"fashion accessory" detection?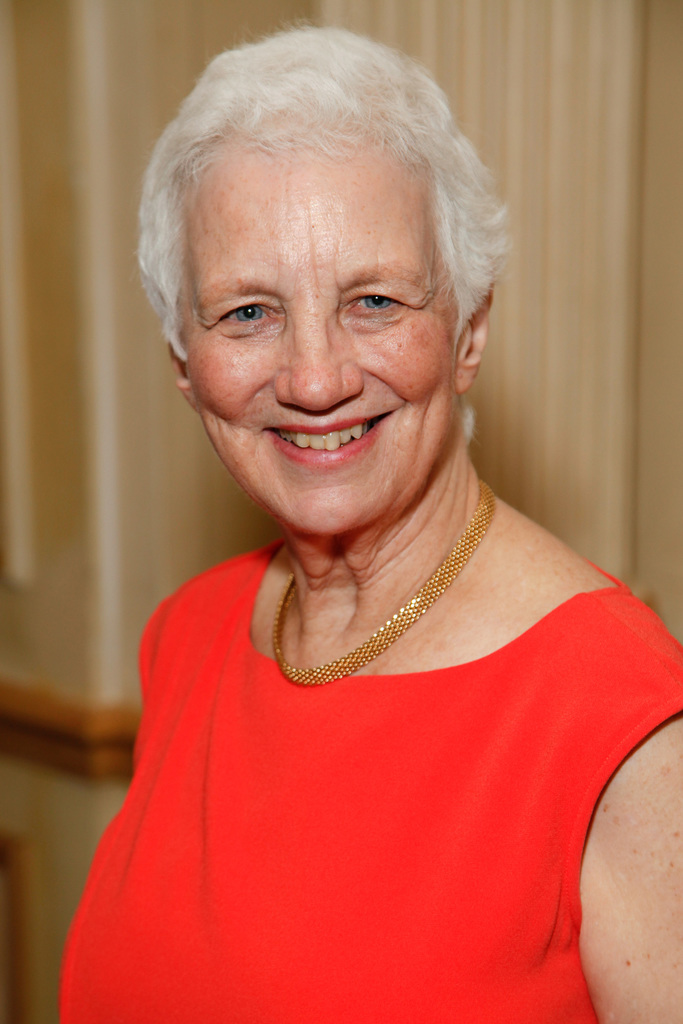
x1=269, y1=477, x2=494, y2=688
